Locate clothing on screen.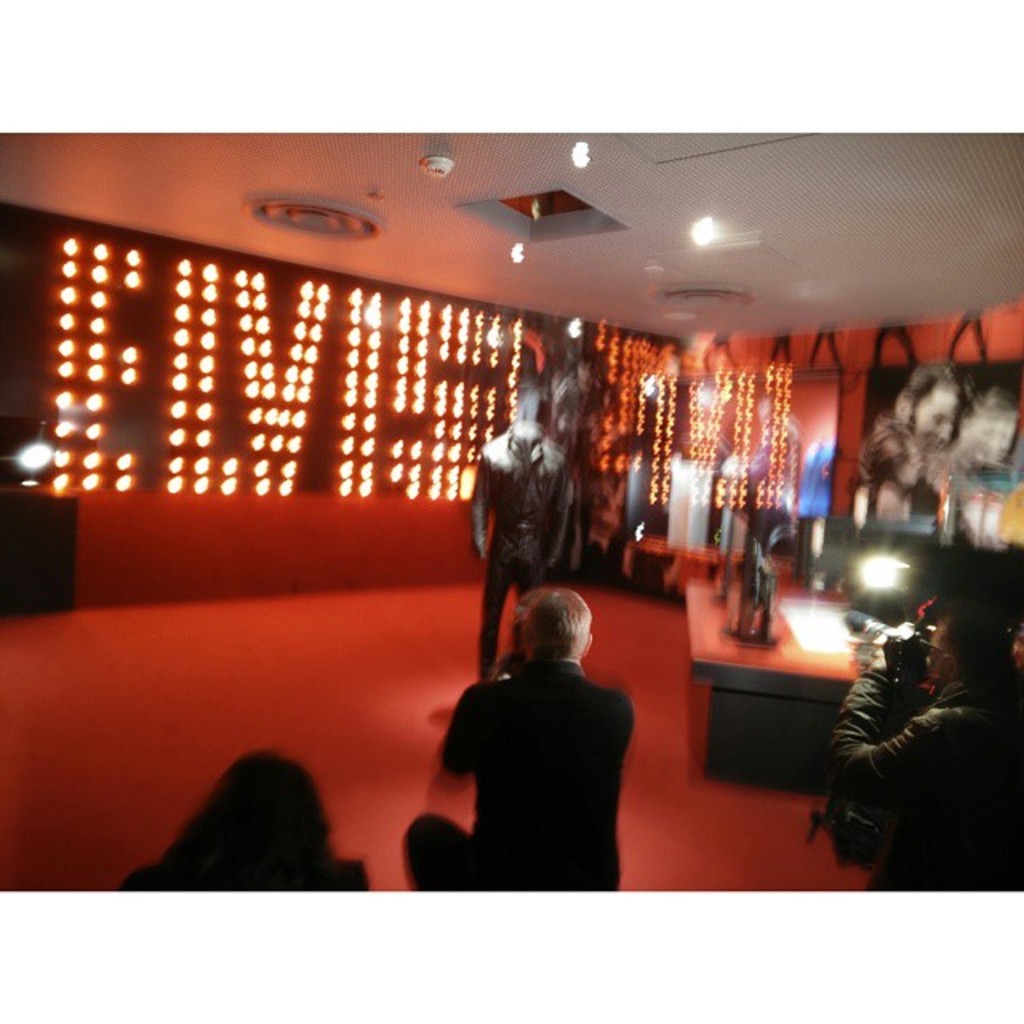
On screen at BBox(432, 598, 661, 902).
